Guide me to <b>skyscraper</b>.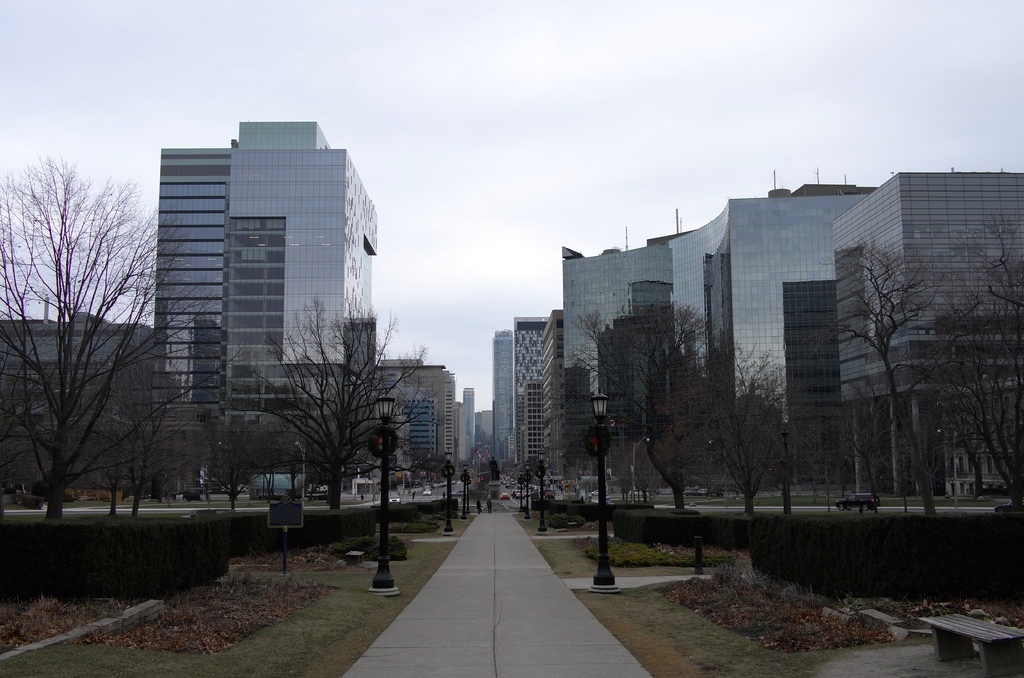
Guidance: locate(488, 335, 512, 476).
